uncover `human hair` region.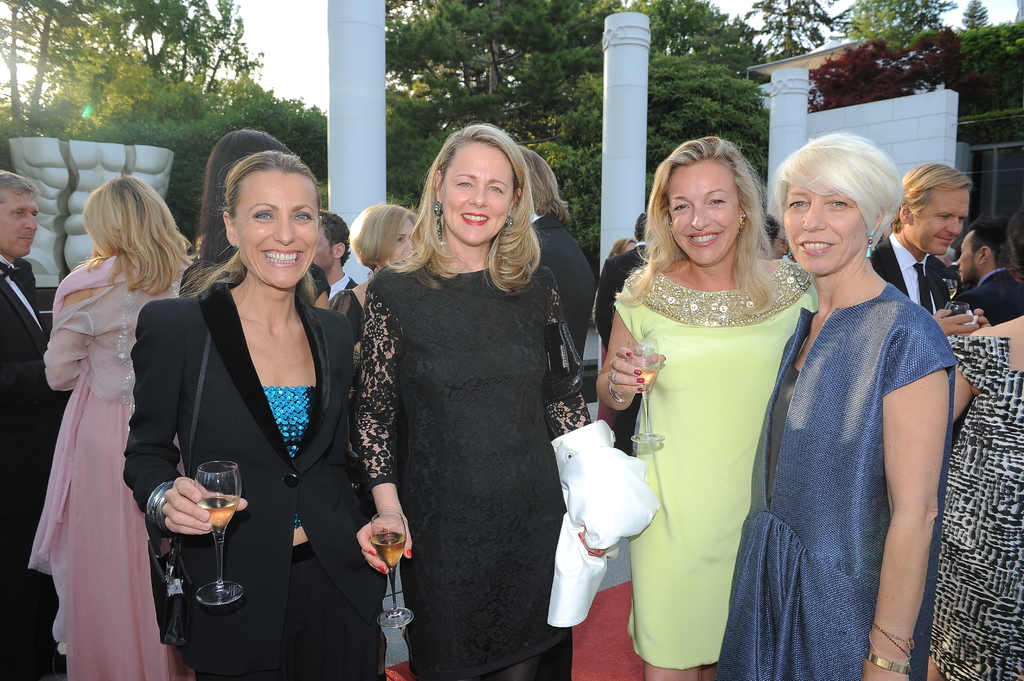
Uncovered: {"x1": 772, "y1": 128, "x2": 901, "y2": 258}.
